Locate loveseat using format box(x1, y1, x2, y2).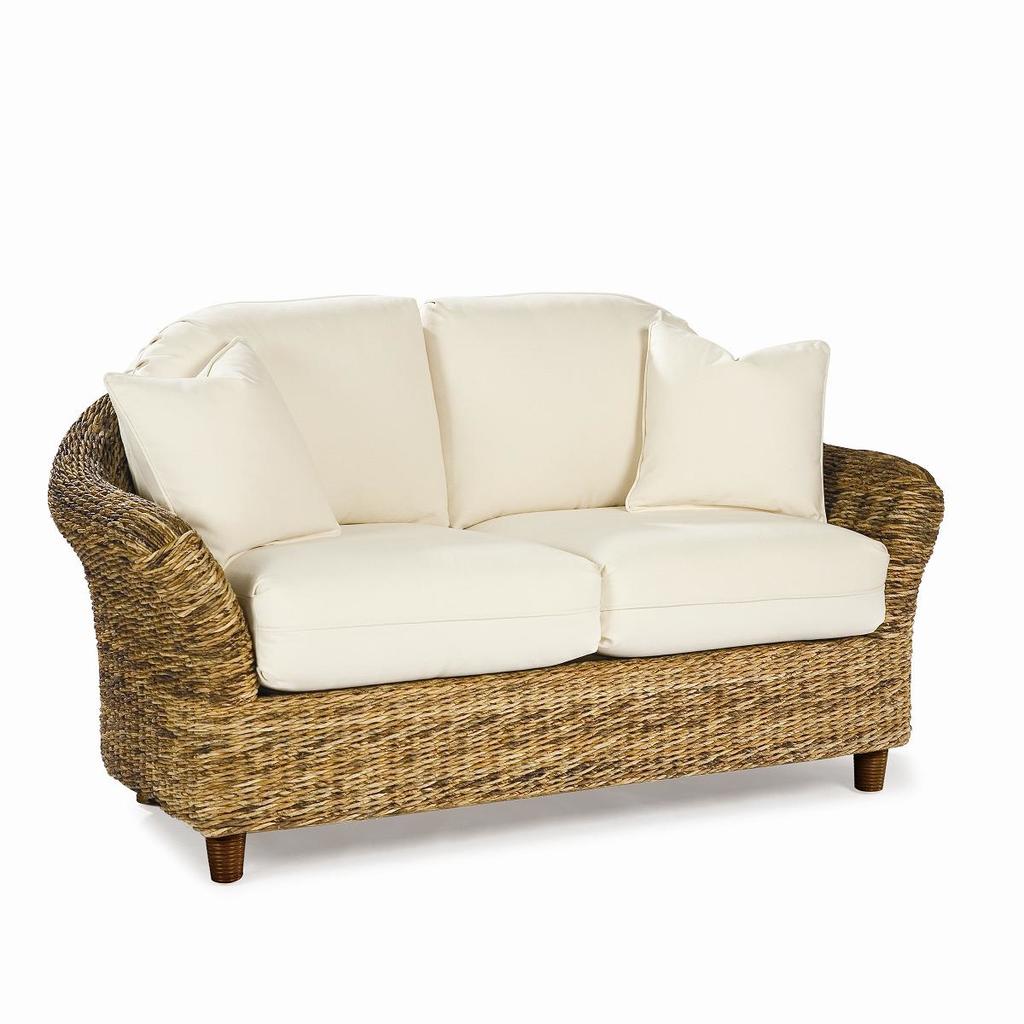
box(46, 290, 946, 882).
